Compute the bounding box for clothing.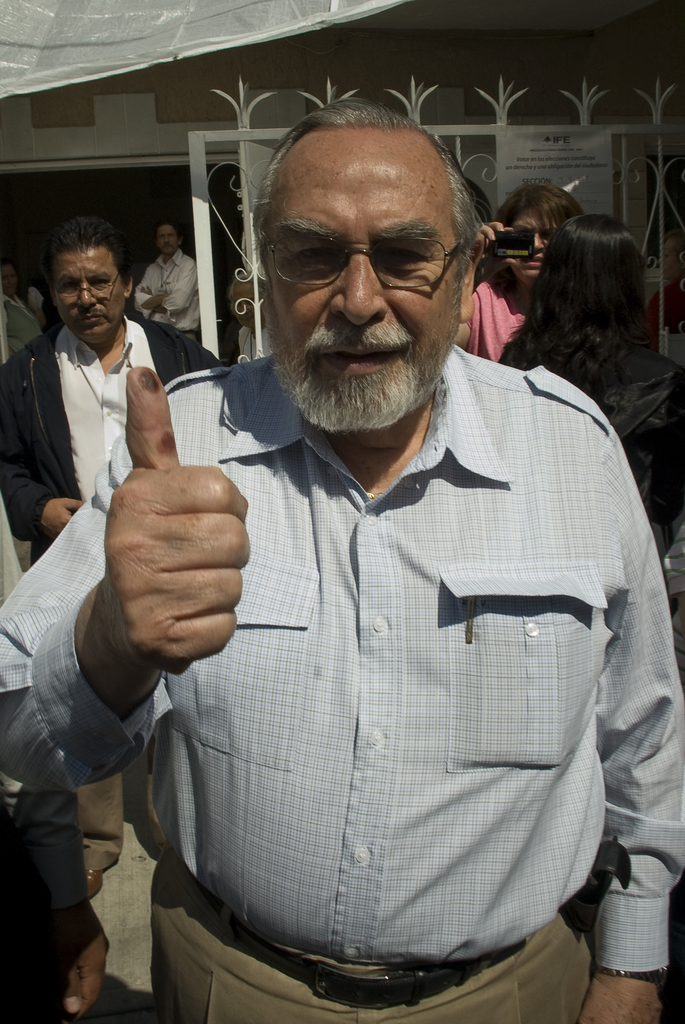
<region>465, 271, 523, 356</region>.
